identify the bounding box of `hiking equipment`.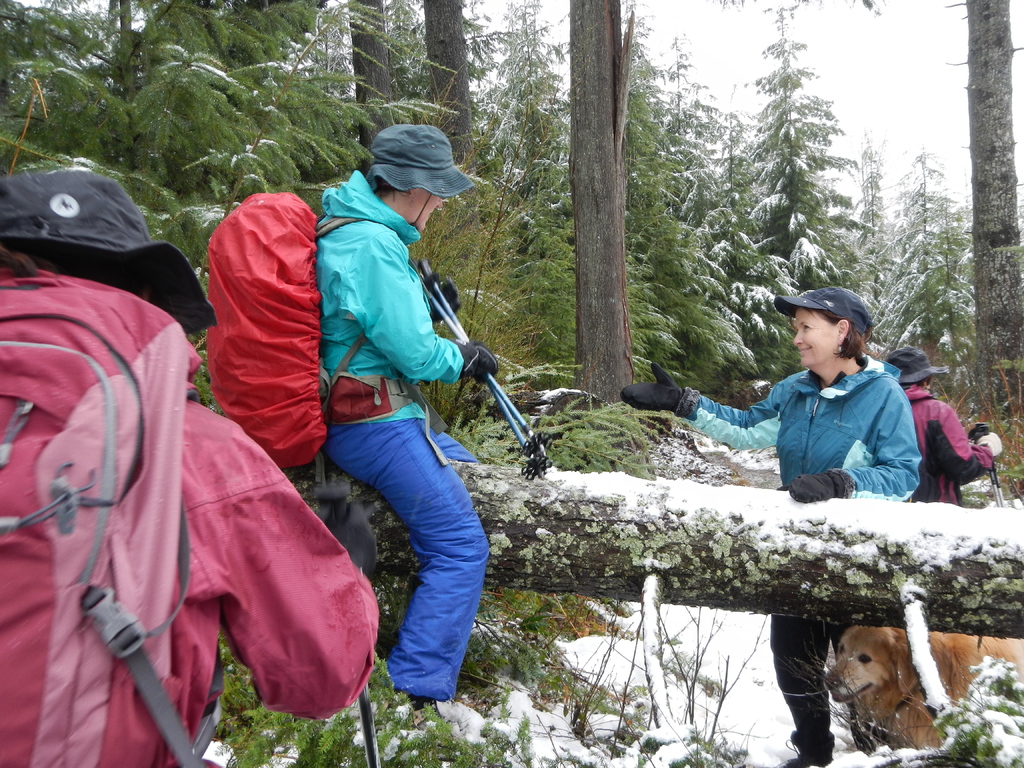
[x1=978, y1=422, x2=1005, y2=507].
